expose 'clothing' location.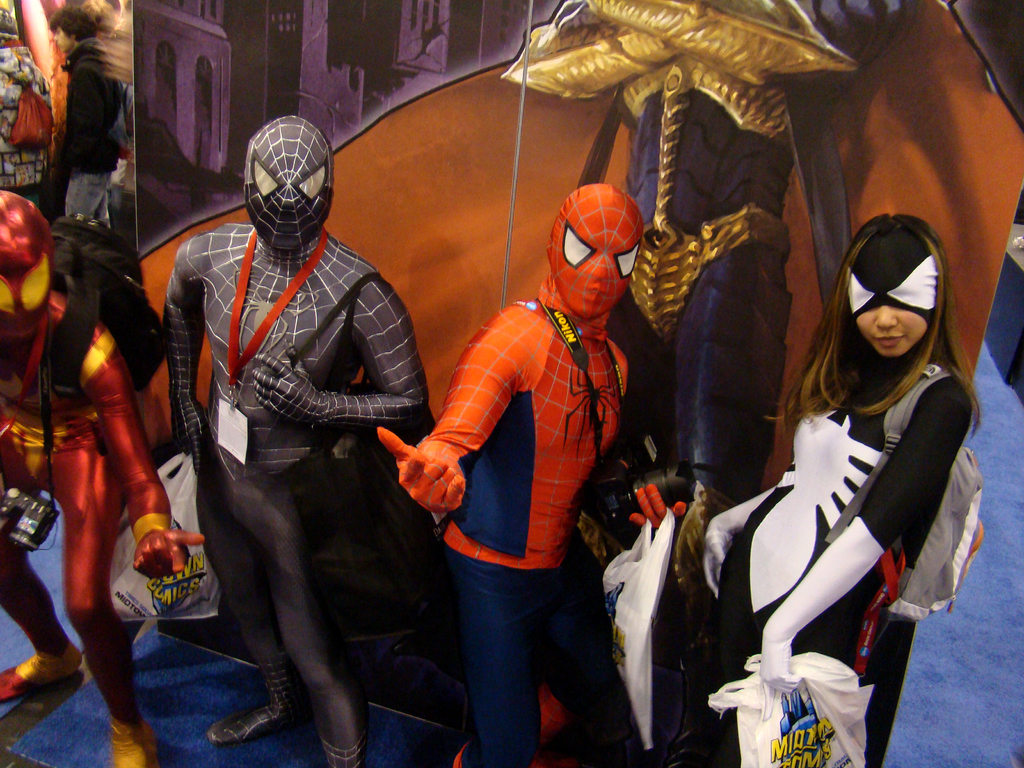
Exposed at <region>141, 147, 428, 720</region>.
